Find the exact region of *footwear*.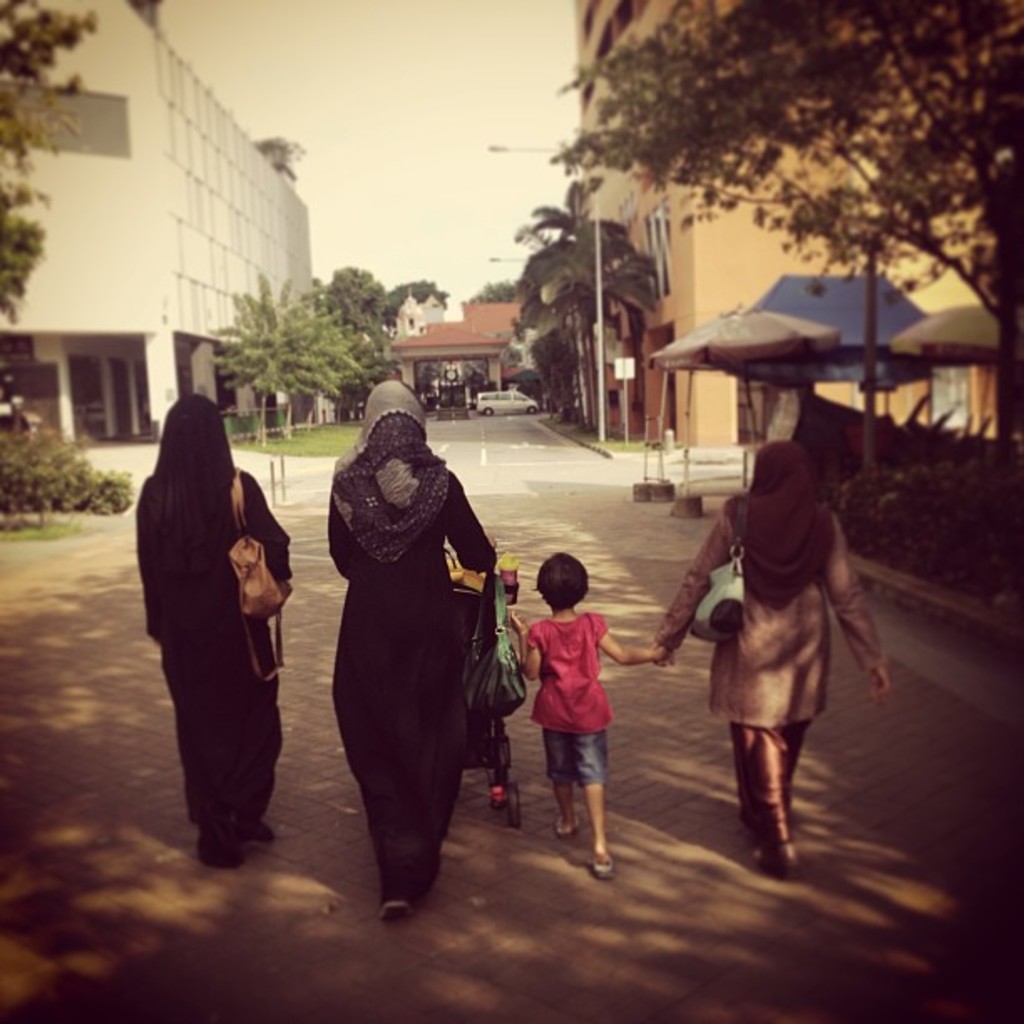
Exact region: Rect(584, 840, 614, 880).
